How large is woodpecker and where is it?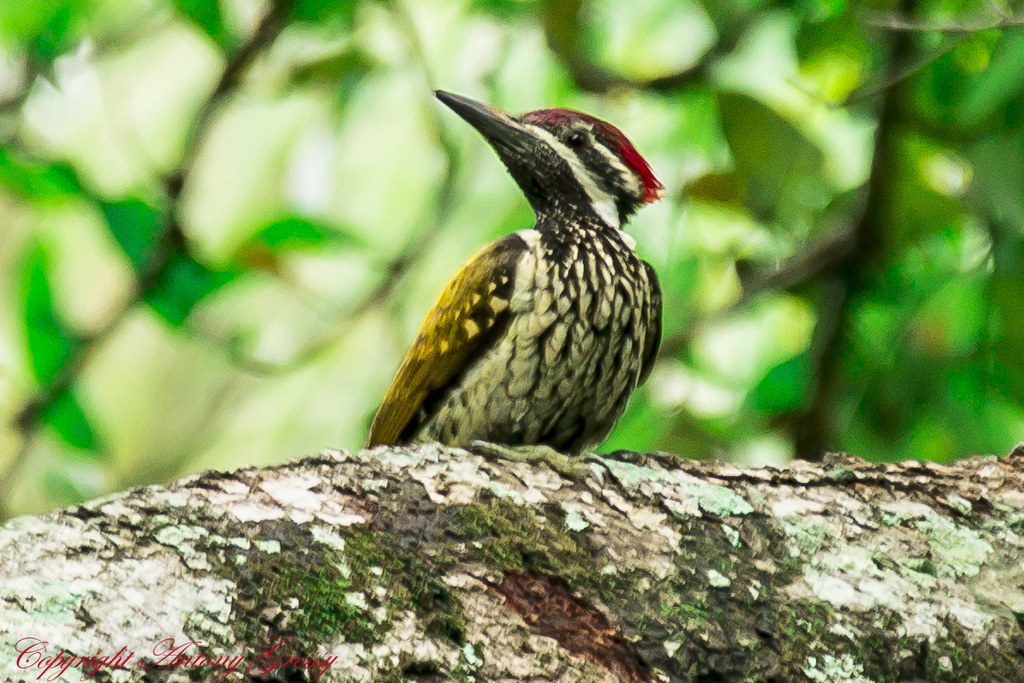
Bounding box: <box>361,90,674,489</box>.
